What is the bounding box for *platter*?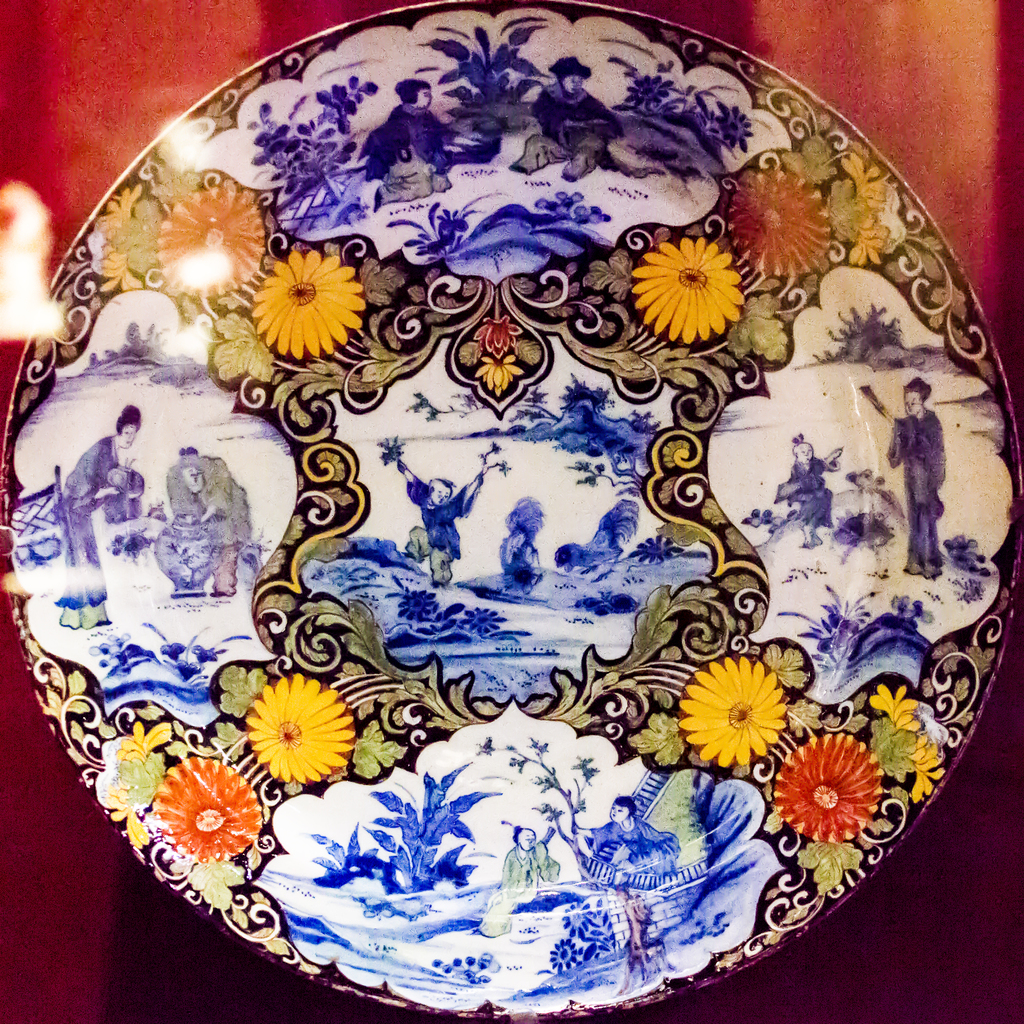
detection(0, 0, 1011, 1019).
